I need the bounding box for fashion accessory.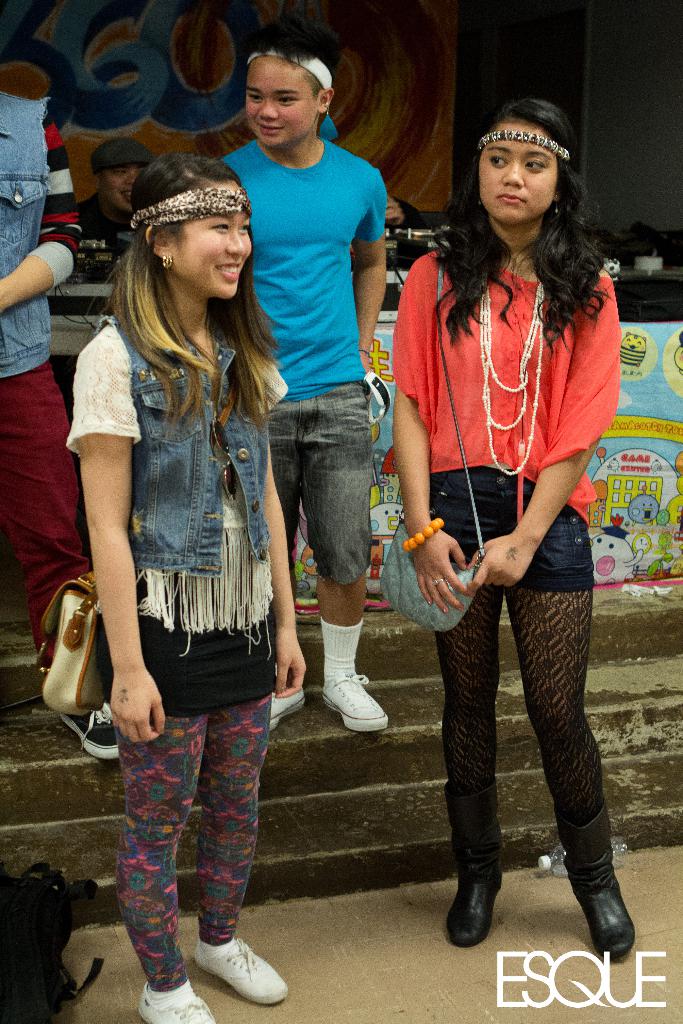
Here it is: pyautogui.locateOnScreen(193, 932, 288, 1007).
